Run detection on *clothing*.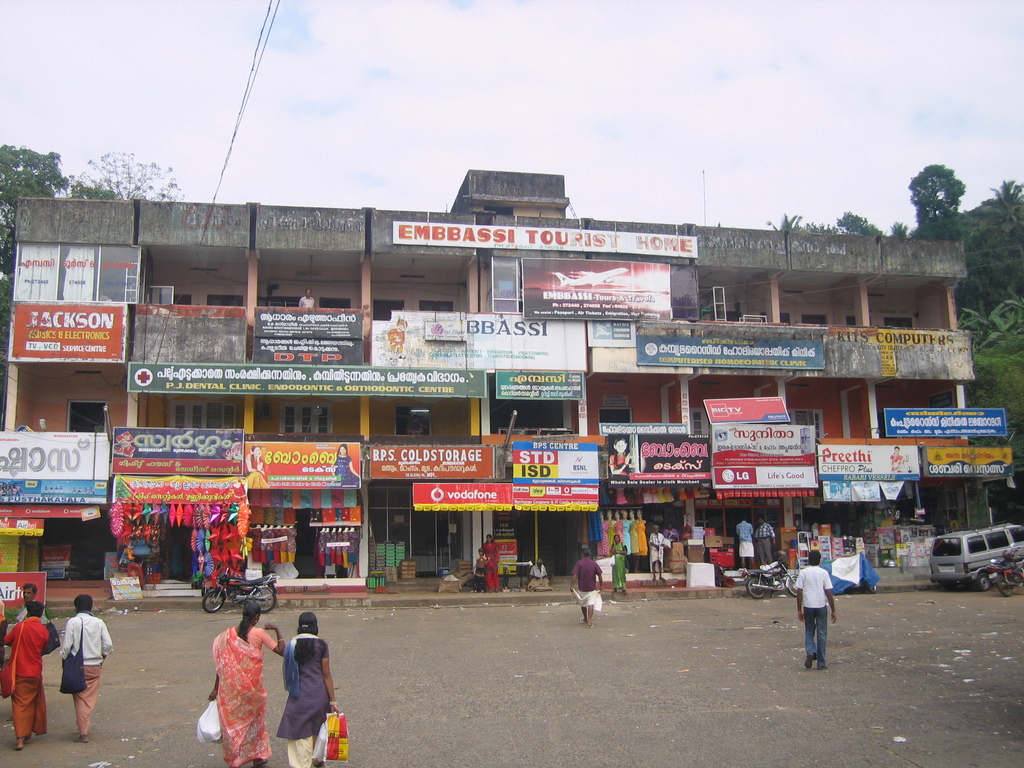
Result: Rect(576, 543, 609, 616).
